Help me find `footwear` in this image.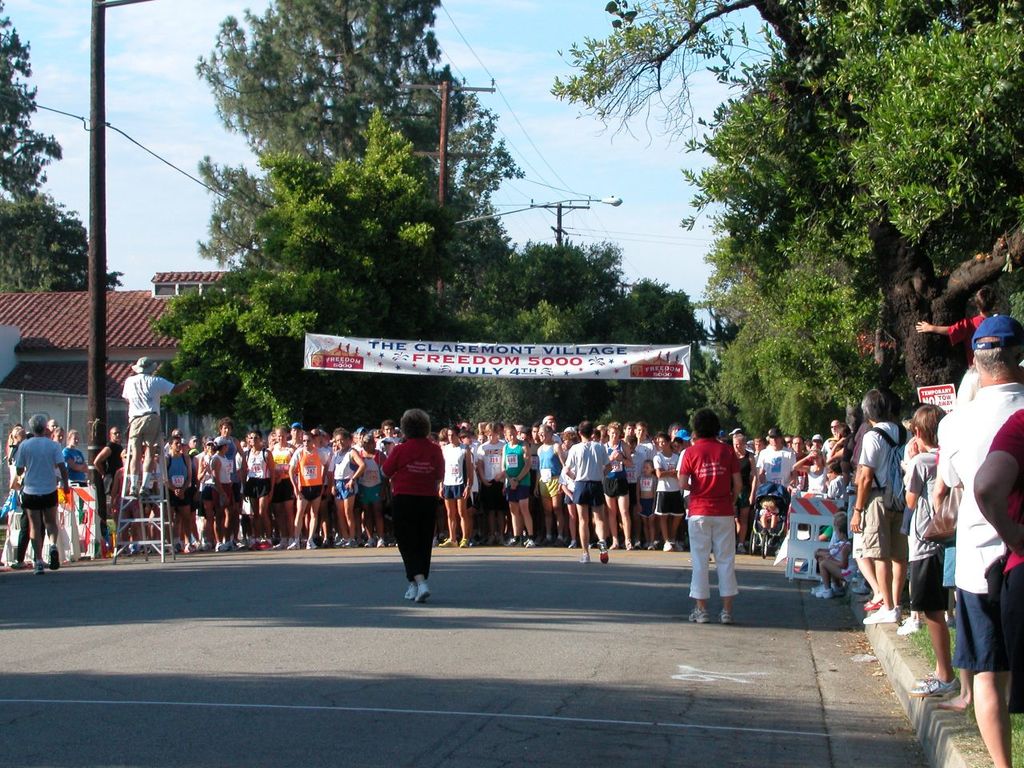
Found it: rect(135, 470, 158, 500).
